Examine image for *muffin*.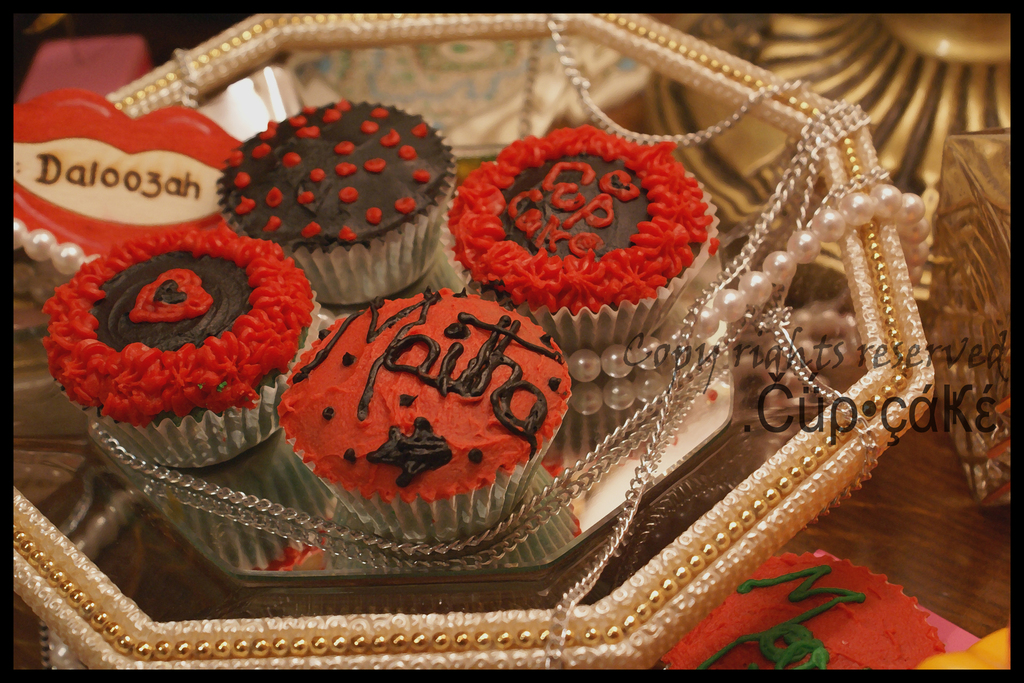
Examination result: x1=216 y1=89 x2=460 y2=309.
